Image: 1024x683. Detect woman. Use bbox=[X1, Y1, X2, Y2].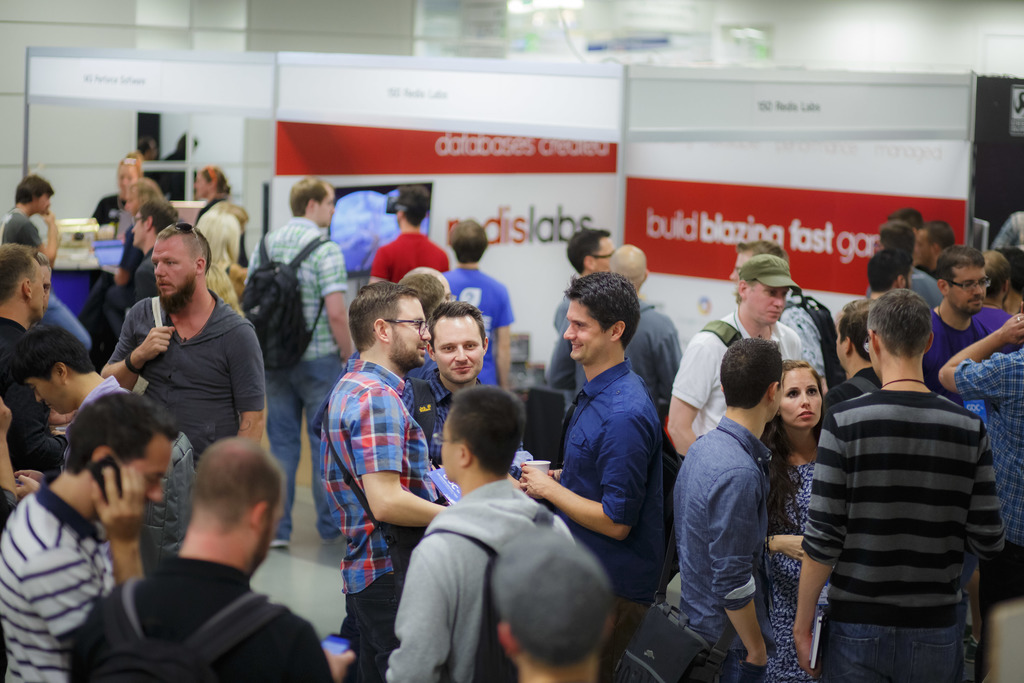
bbox=[766, 358, 831, 682].
